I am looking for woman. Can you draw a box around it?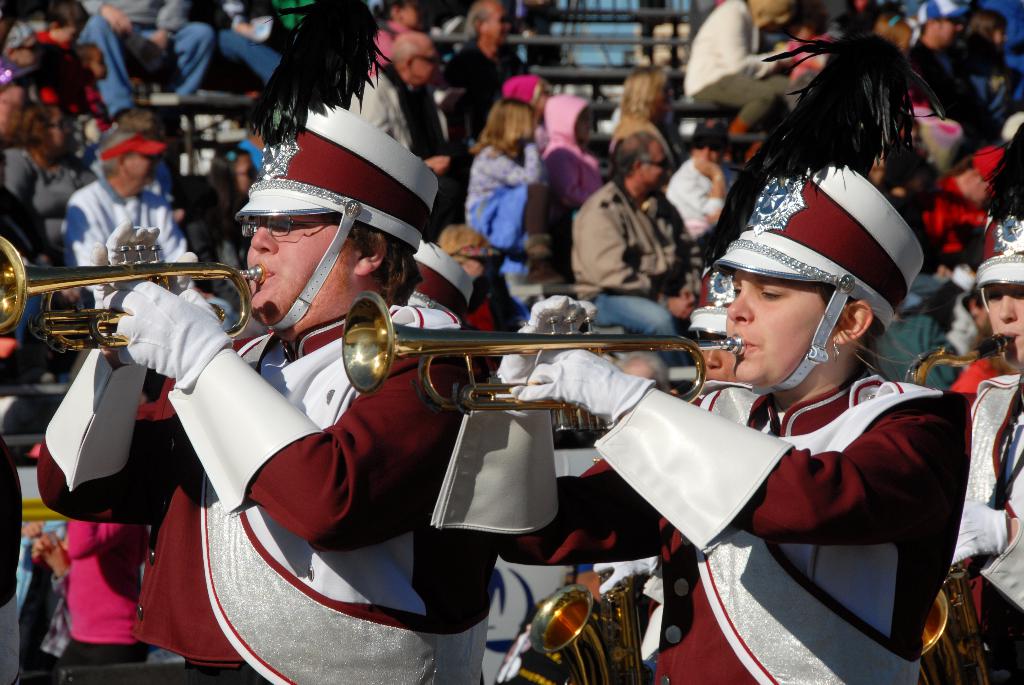
Sure, the bounding box is l=461, t=95, r=539, b=278.
